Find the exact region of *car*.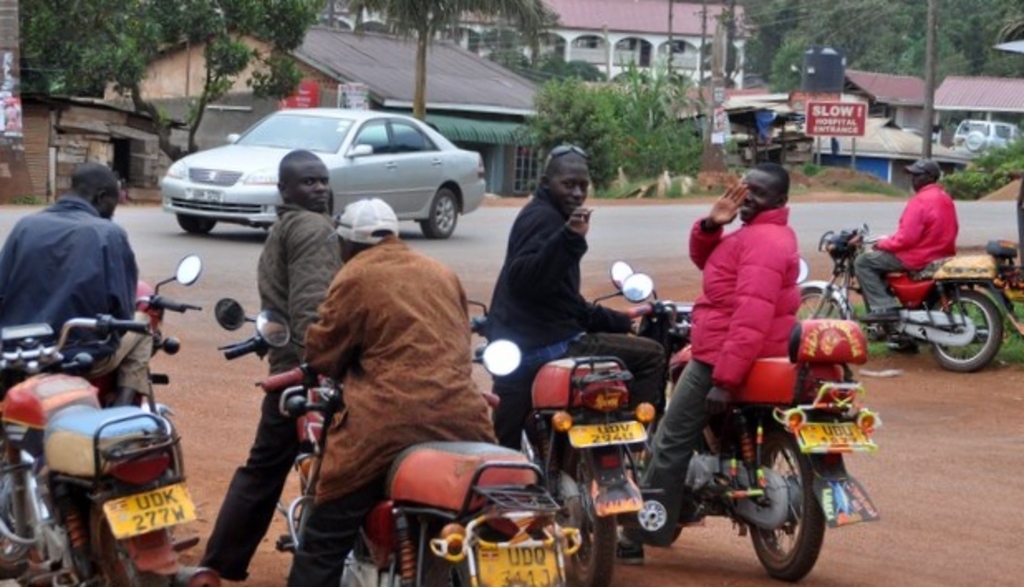
Exact region: (x1=156, y1=103, x2=487, y2=237).
